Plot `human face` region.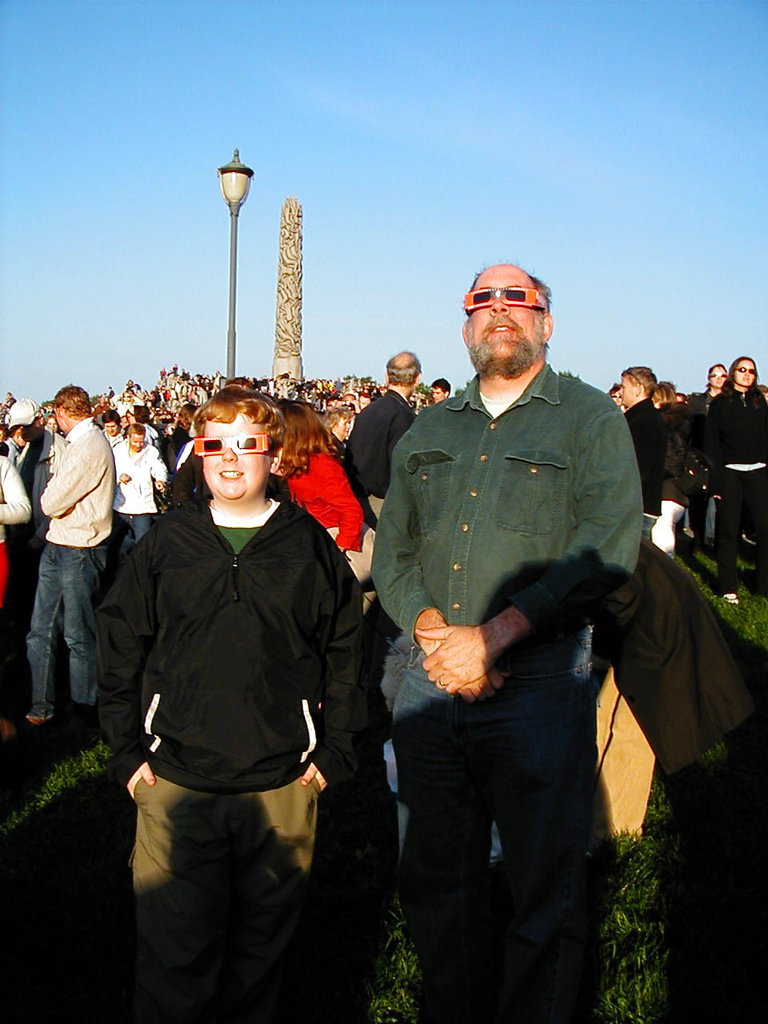
Plotted at box=[129, 436, 145, 452].
